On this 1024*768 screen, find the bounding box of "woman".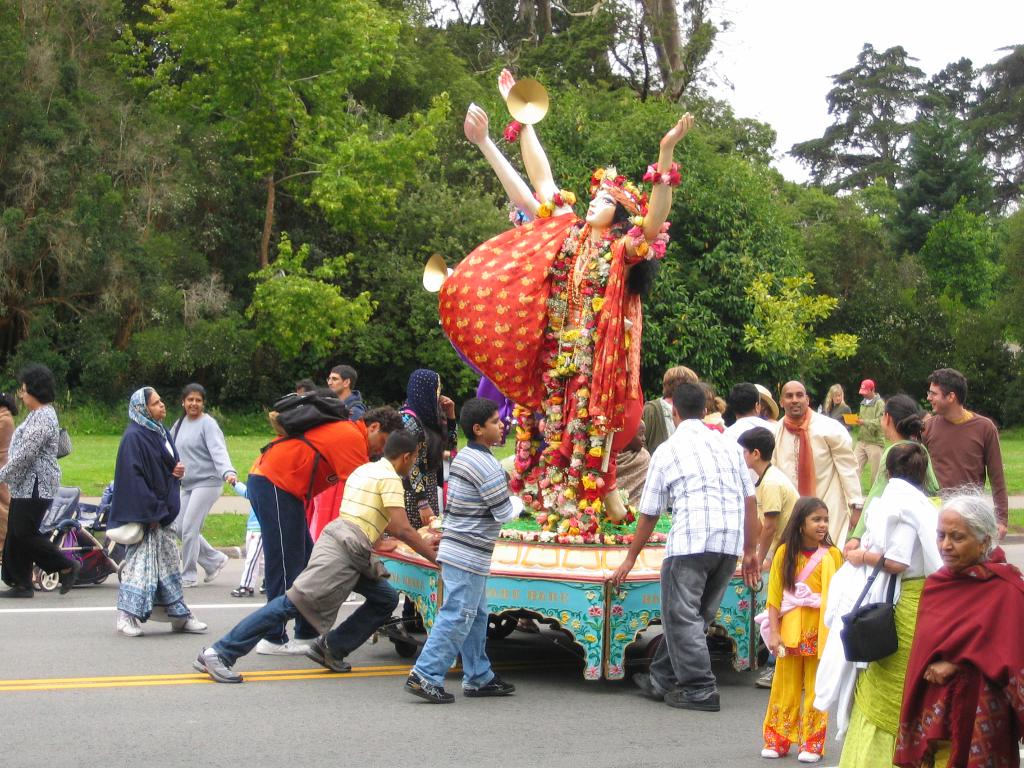
Bounding box: 116:386:212:636.
